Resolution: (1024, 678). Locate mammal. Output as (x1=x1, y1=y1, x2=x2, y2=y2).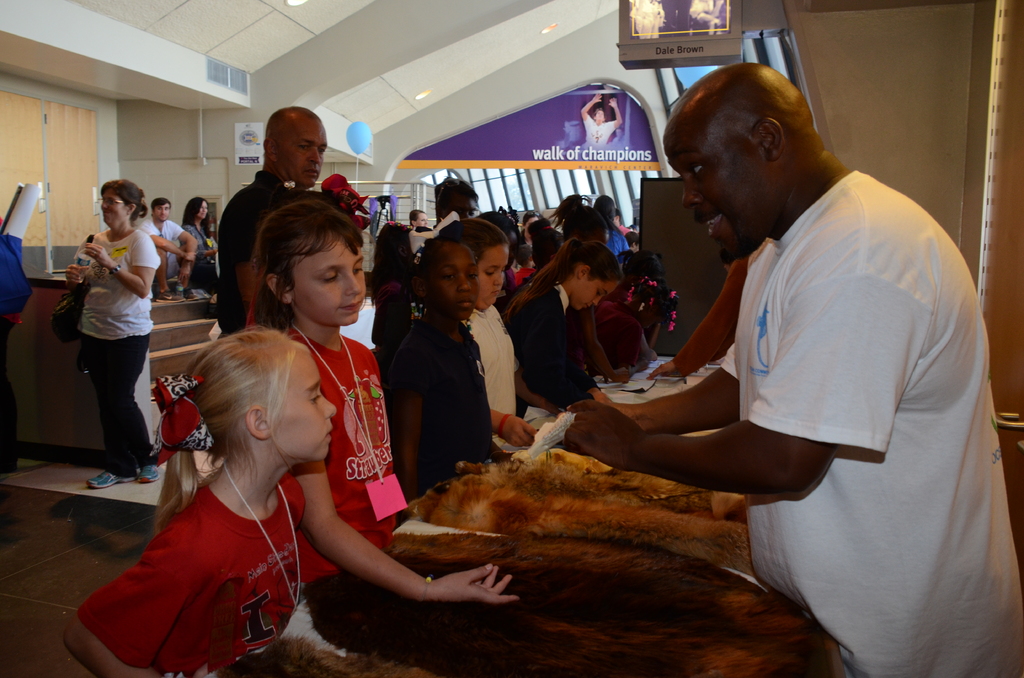
(x1=66, y1=179, x2=166, y2=488).
